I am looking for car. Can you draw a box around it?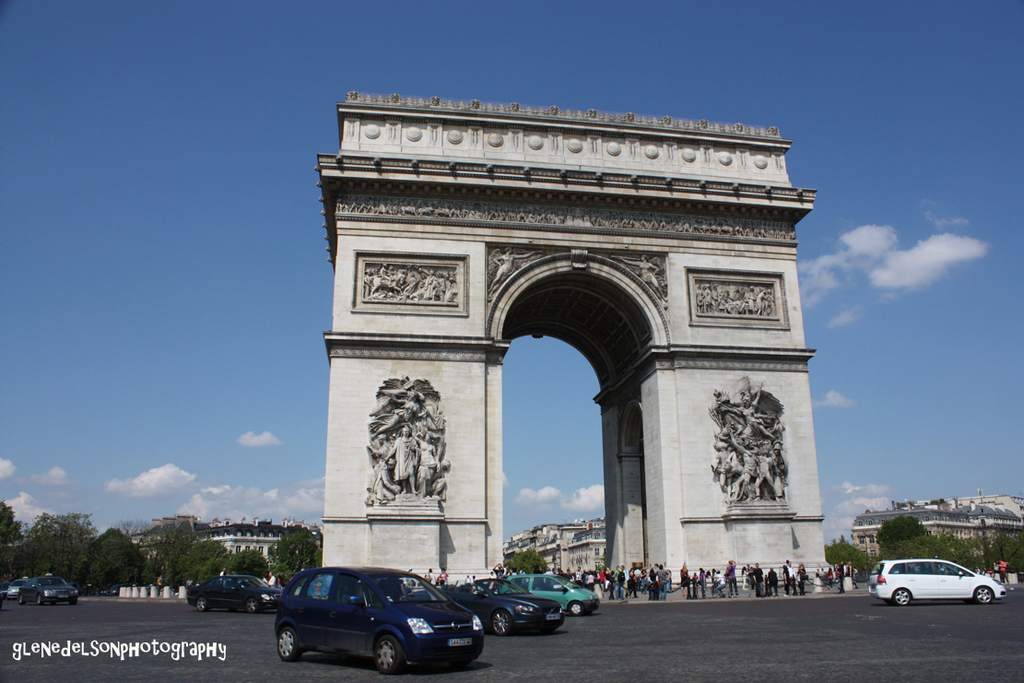
Sure, the bounding box is (187,573,278,615).
